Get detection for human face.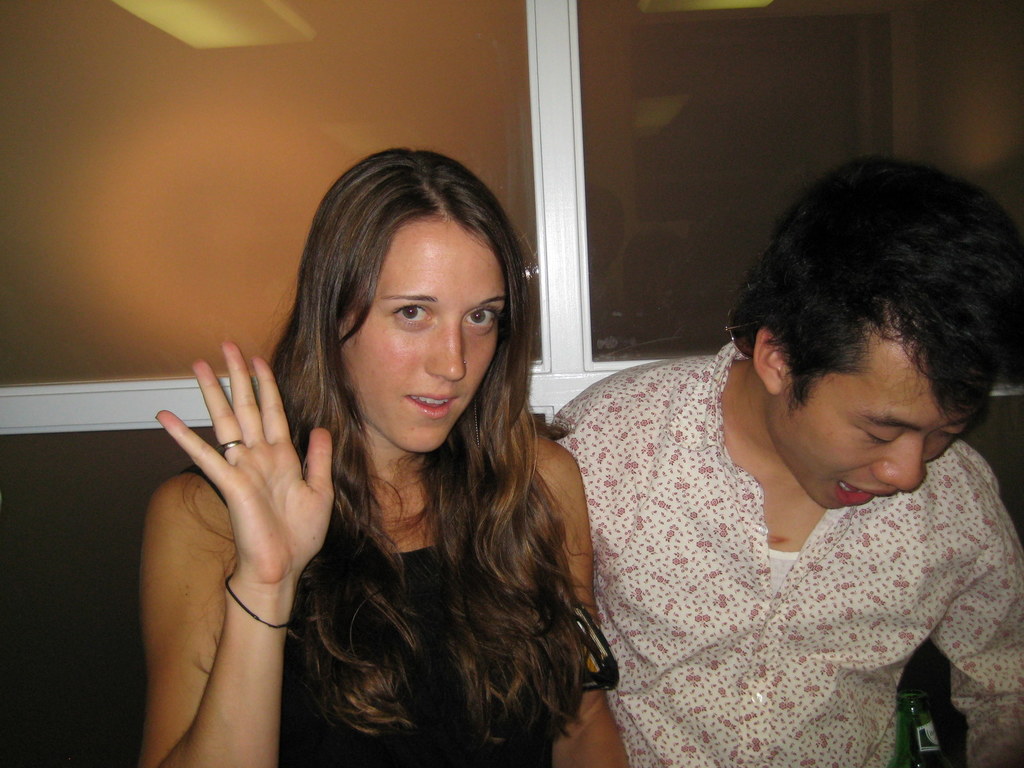
Detection: x1=768, y1=319, x2=975, y2=509.
